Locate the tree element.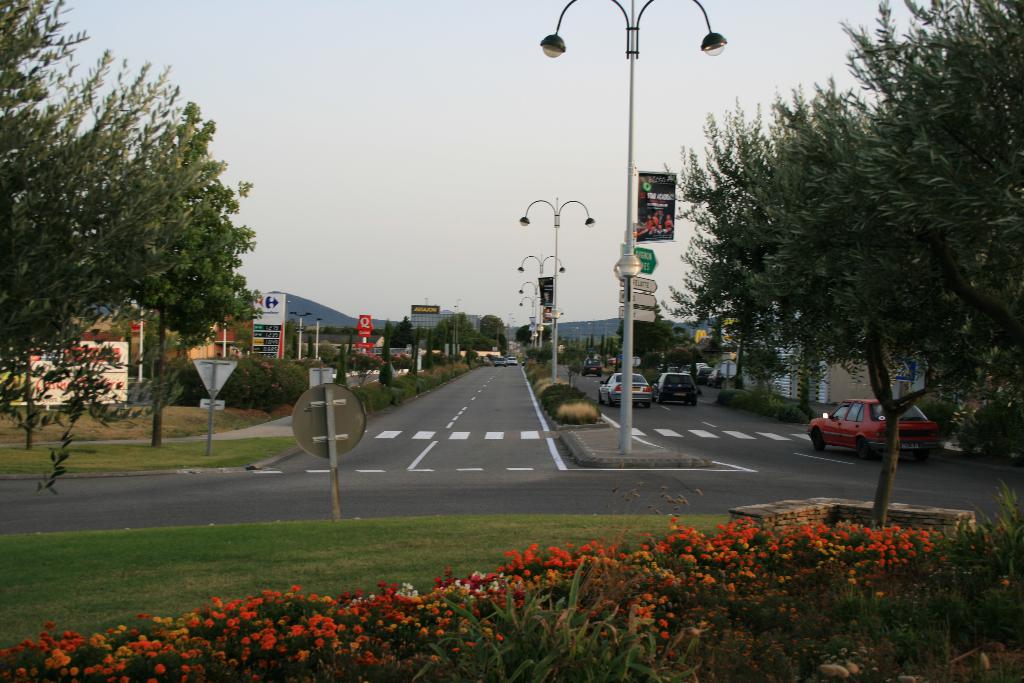
Element bbox: <box>306,333,321,359</box>.
